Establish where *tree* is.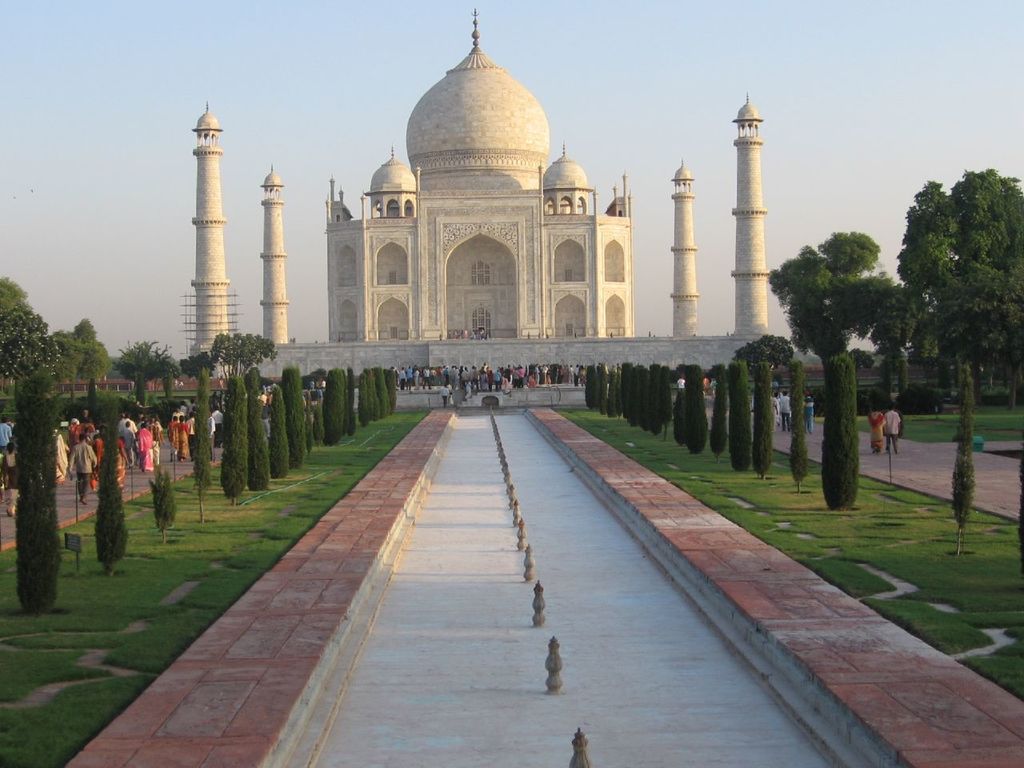
Established at box(12, 382, 64, 620).
